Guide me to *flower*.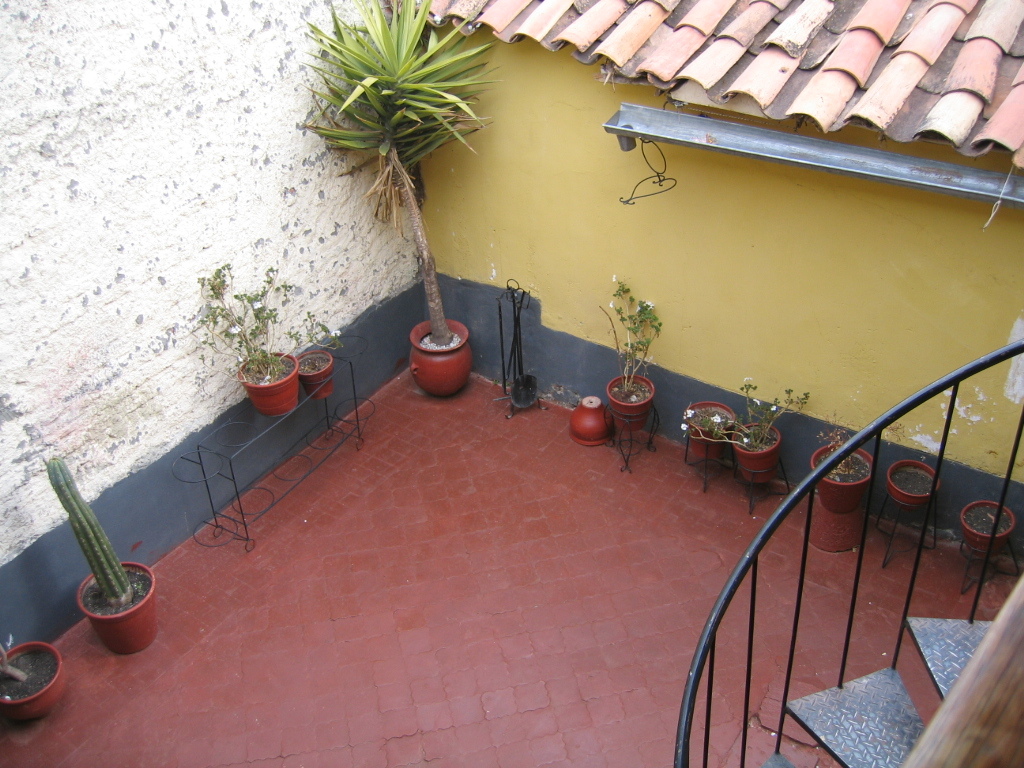
Guidance: <bbox>680, 423, 685, 431</bbox>.
